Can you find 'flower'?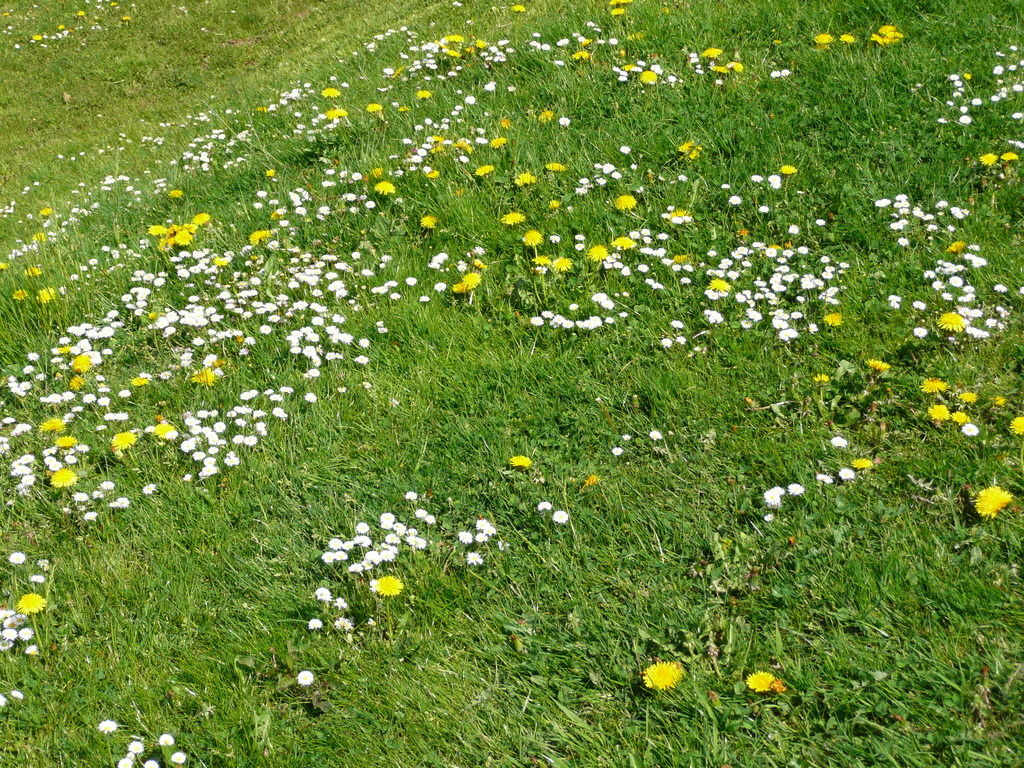
Yes, bounding box: detection(120, 754, 133, 767).
